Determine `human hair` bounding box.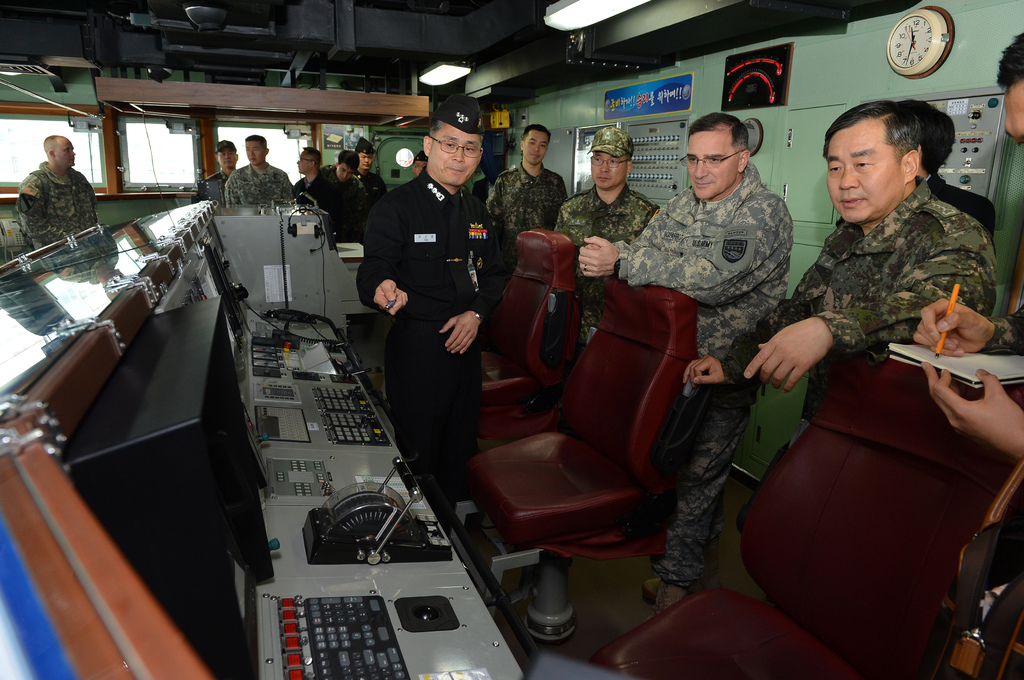
Determined: l=821, t=98, r=918, b=171.
